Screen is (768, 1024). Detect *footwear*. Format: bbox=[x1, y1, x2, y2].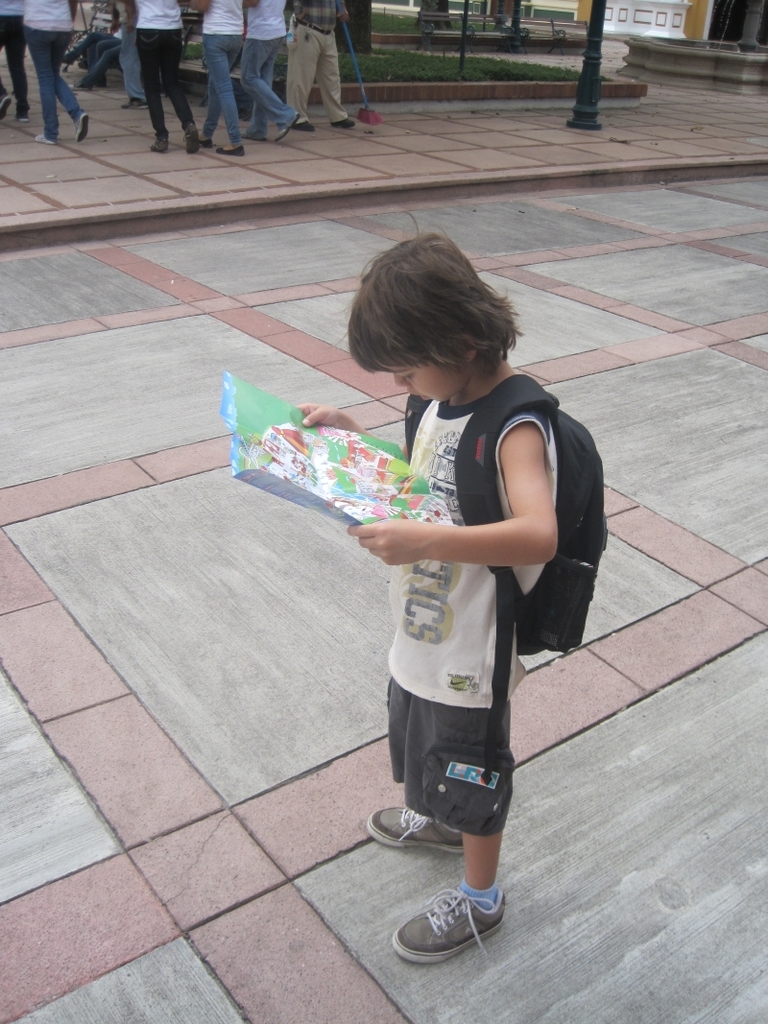
bbox=[364, 805, 460, 851].
